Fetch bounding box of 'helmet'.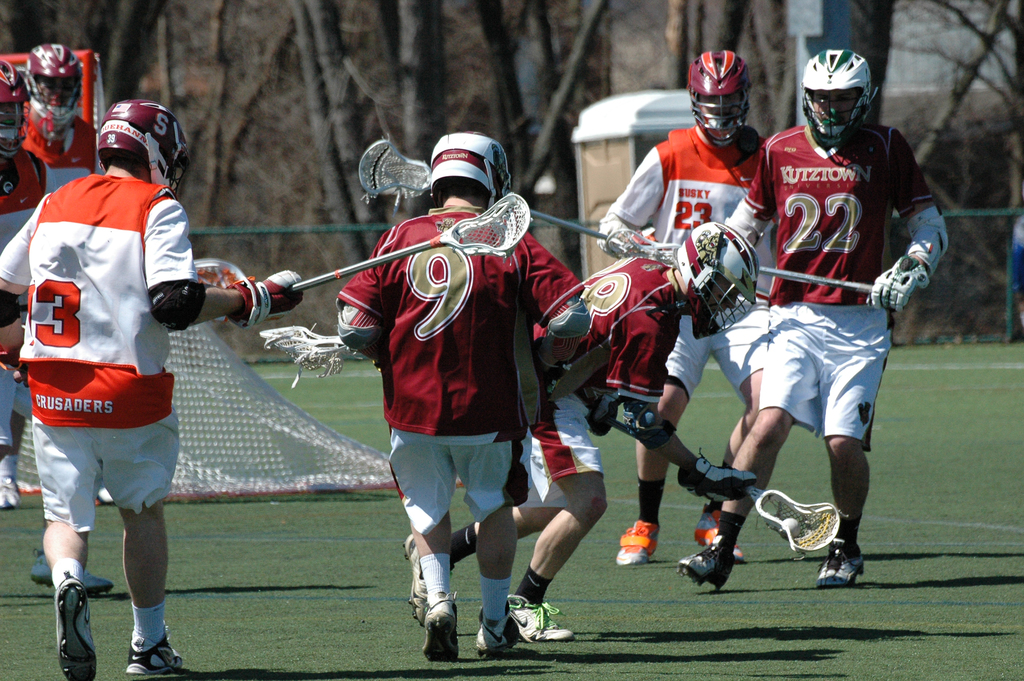
Bbox: (left=19, top=36, right=84, bottom=132).
